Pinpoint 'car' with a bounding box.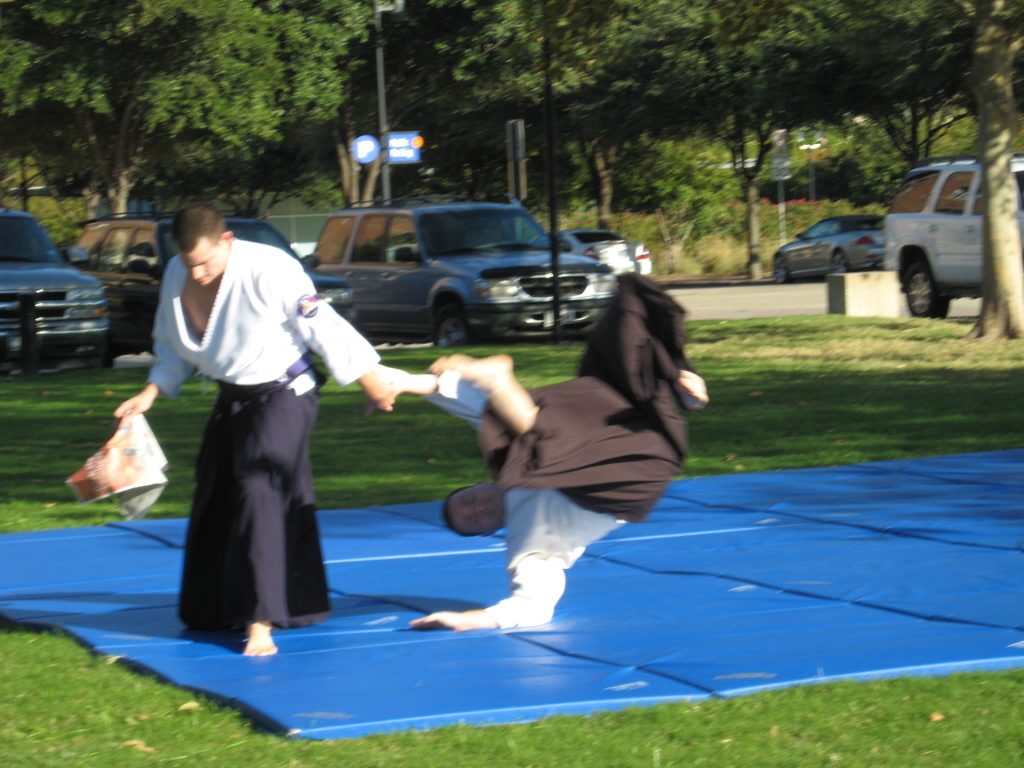
x1=70 y1=204 x2=364 y2=364.
